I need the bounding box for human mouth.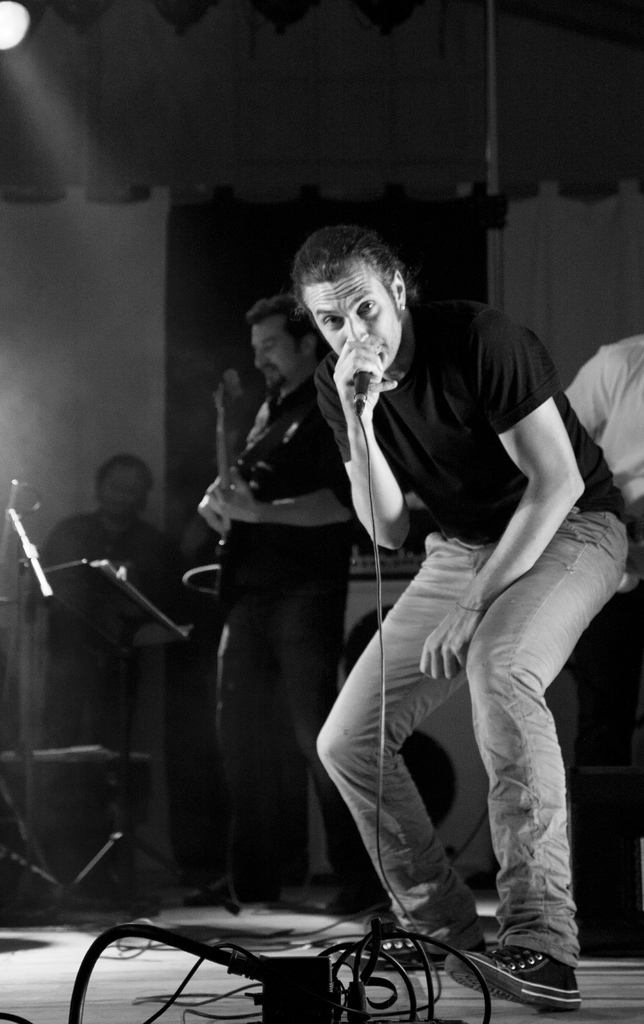
Here it is: Rect(369, 339, 385, 353).
